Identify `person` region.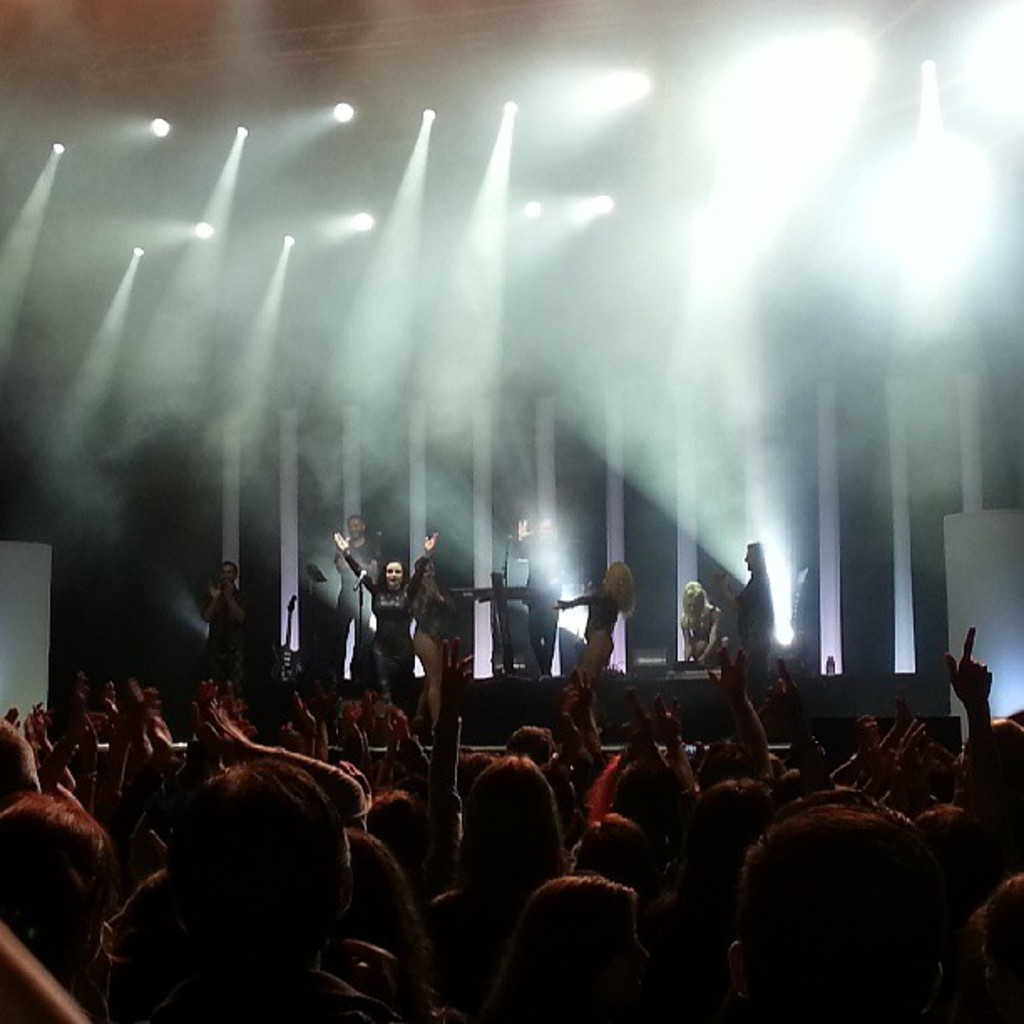
Region: locate(333, 524, 448, 730).
